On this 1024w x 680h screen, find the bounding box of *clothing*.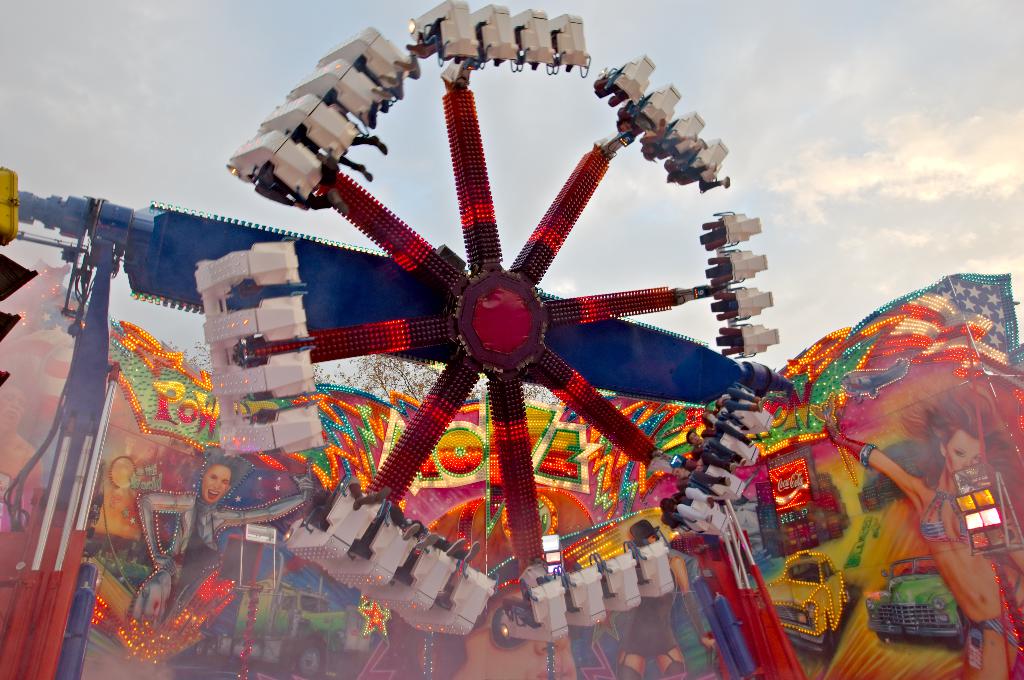
Bounding box: 126 489 316 635.
